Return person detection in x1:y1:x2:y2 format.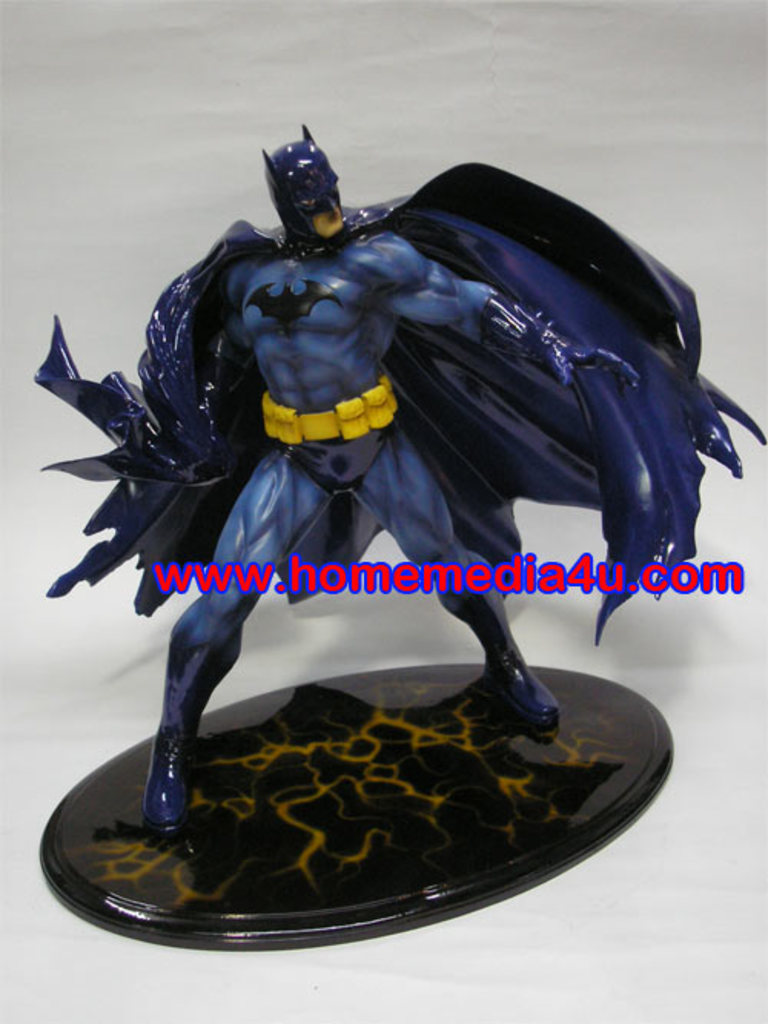
143:124:637:838.
